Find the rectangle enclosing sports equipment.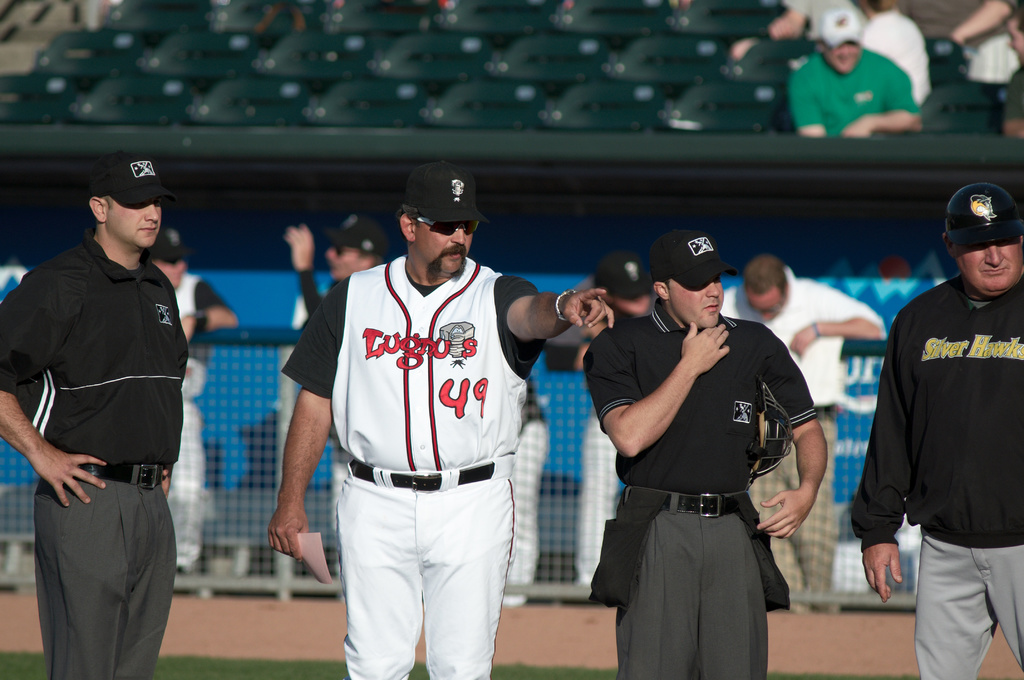
locate(415, 216, 482, 235).
